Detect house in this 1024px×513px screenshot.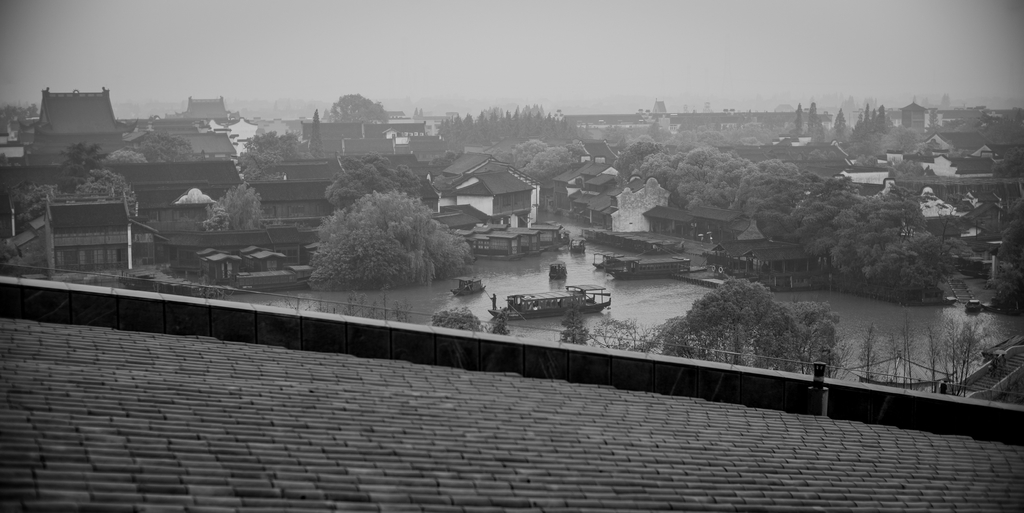
Detection: rect(575, 192, 618, 232).
